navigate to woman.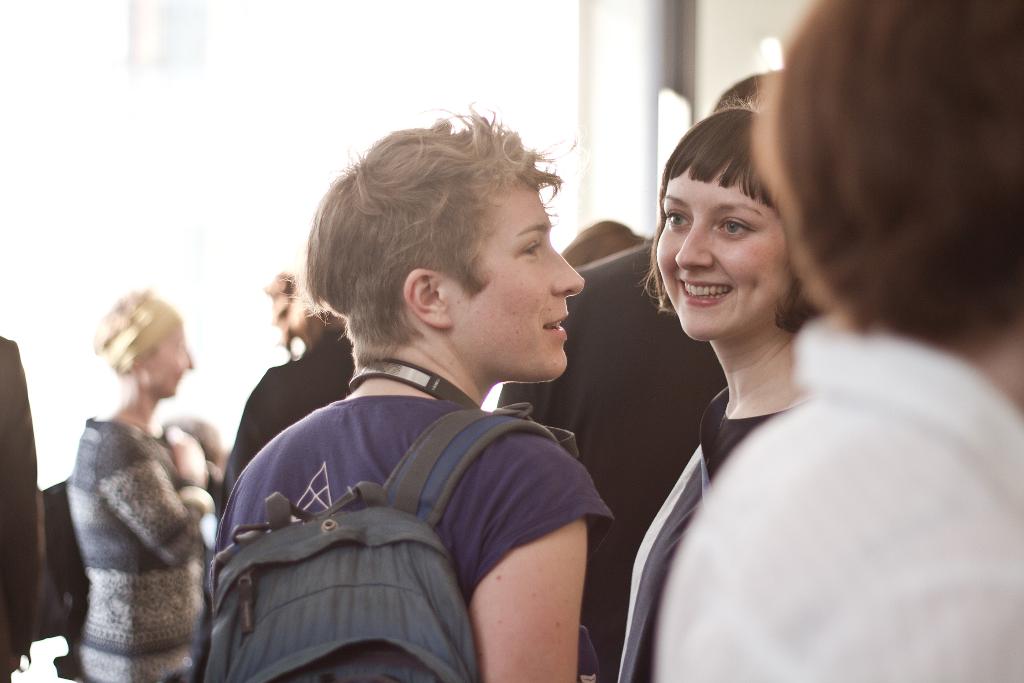
Navigation target: <region>601, 117, 817, 682</region>.
